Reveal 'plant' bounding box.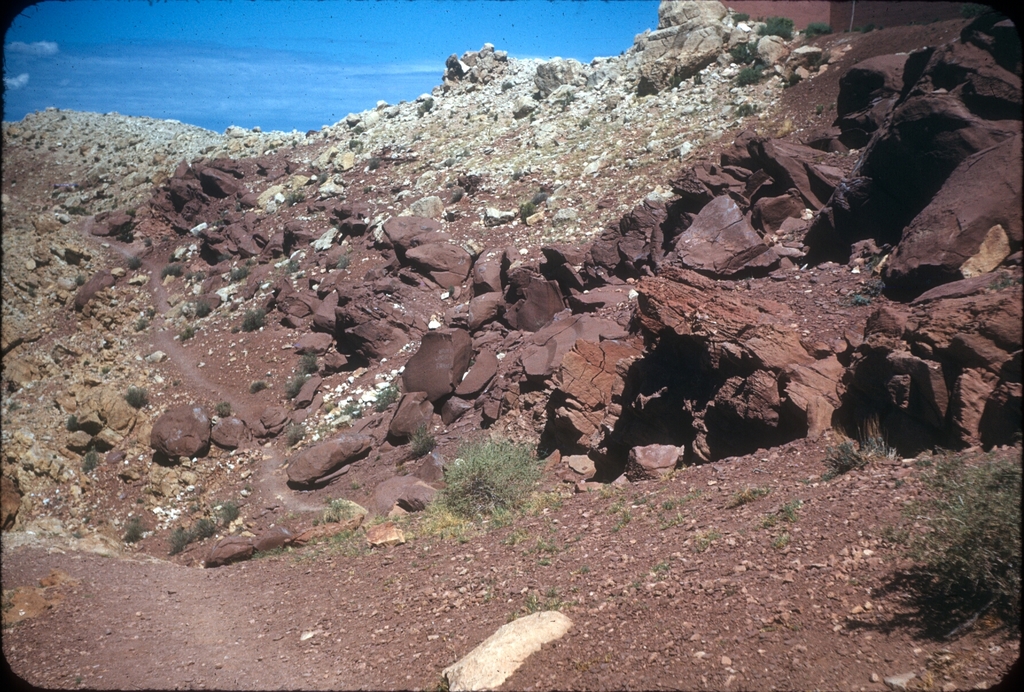
Revealed: x1=652 y1=561 x2=668 y2=579.
